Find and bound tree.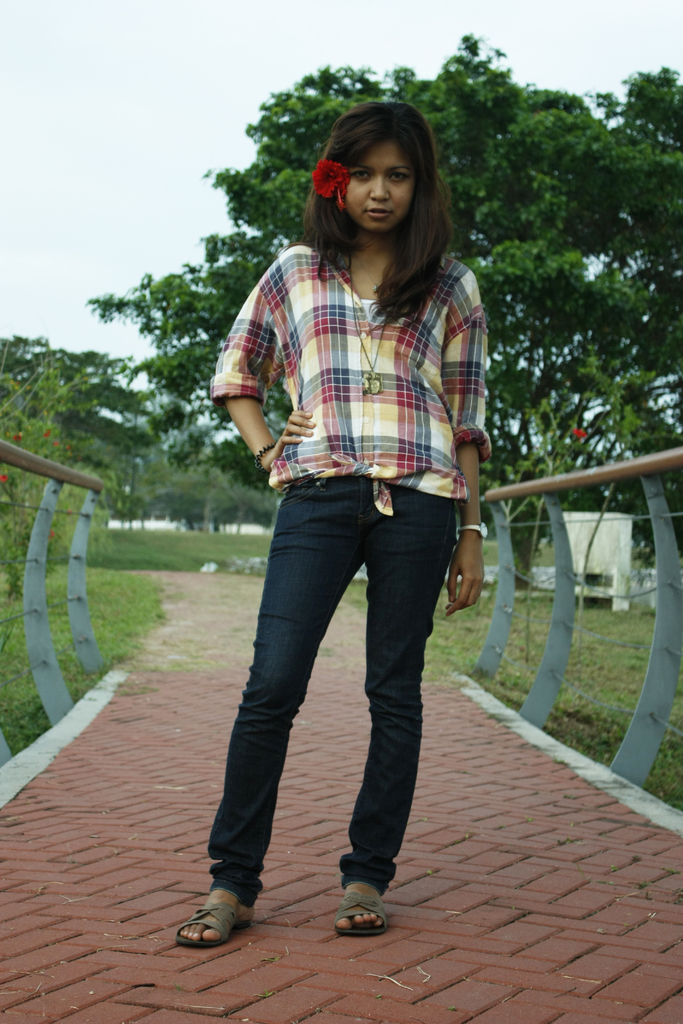
Bound: select_region(80, 35, 681, 526).
